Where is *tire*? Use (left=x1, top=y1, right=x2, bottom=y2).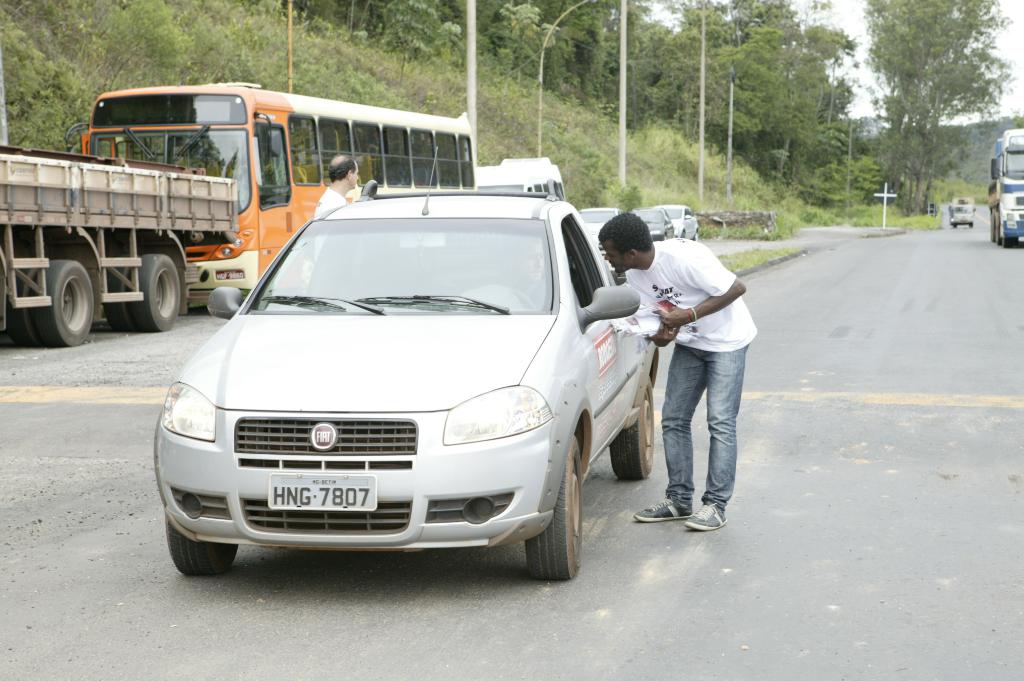
(left=6, top=259, right=38, bottom=346).
